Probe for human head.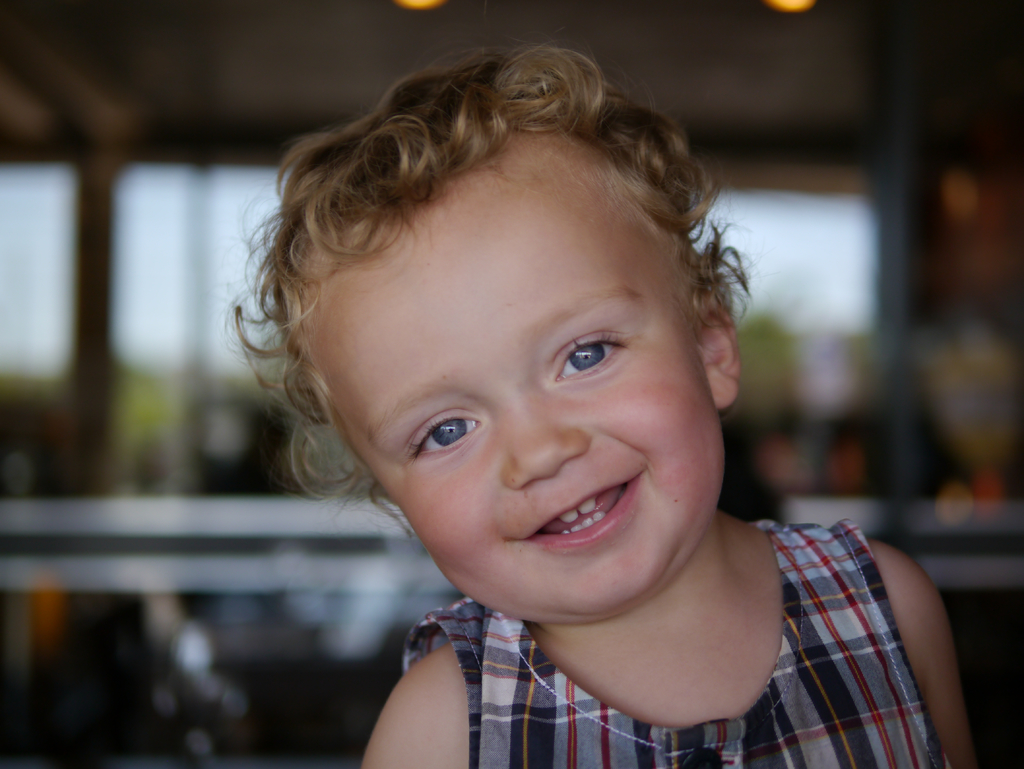
Probe result: Rect(232, 53, 742, 627).
